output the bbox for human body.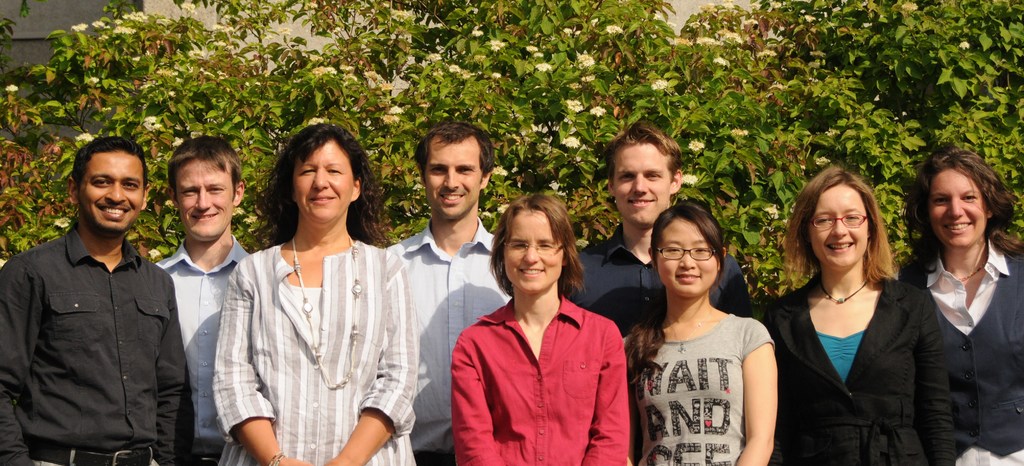
<region>755, 156, 956, 465</region>.
